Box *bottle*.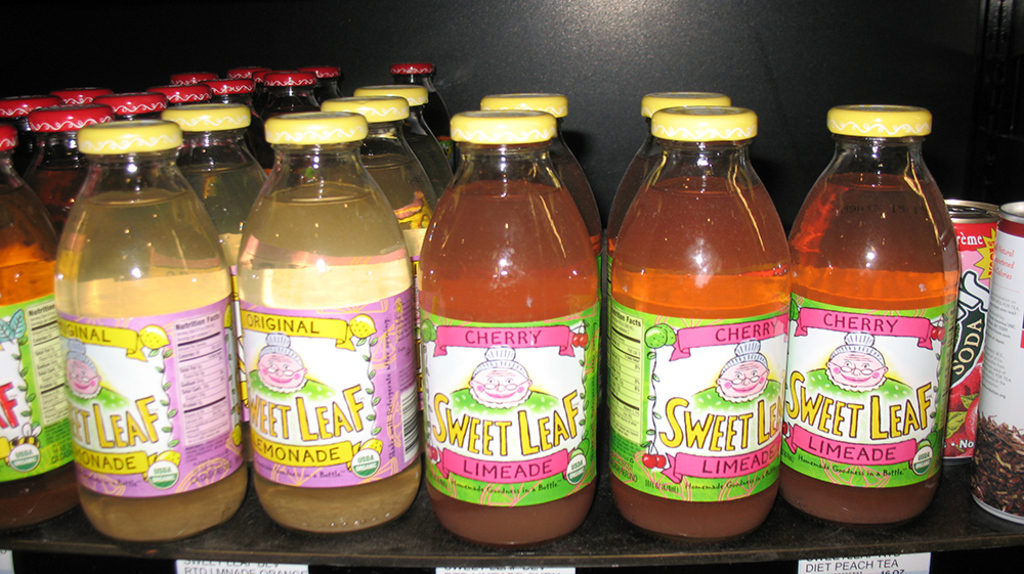
51:131:261:550.
